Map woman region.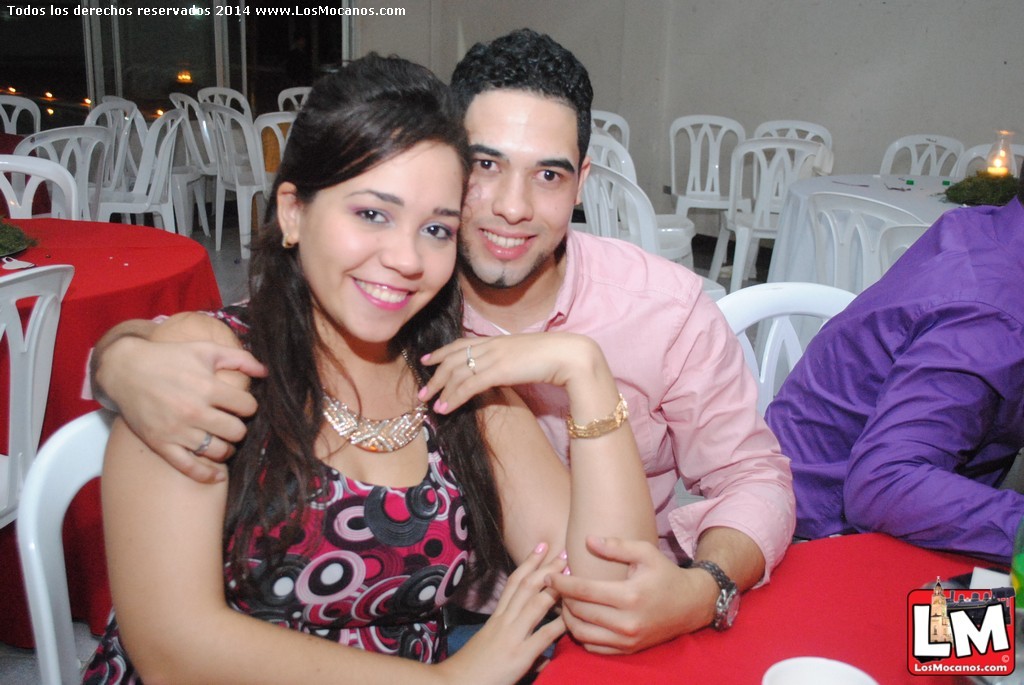
Mapped to <box>74,41,664,684</box>.
